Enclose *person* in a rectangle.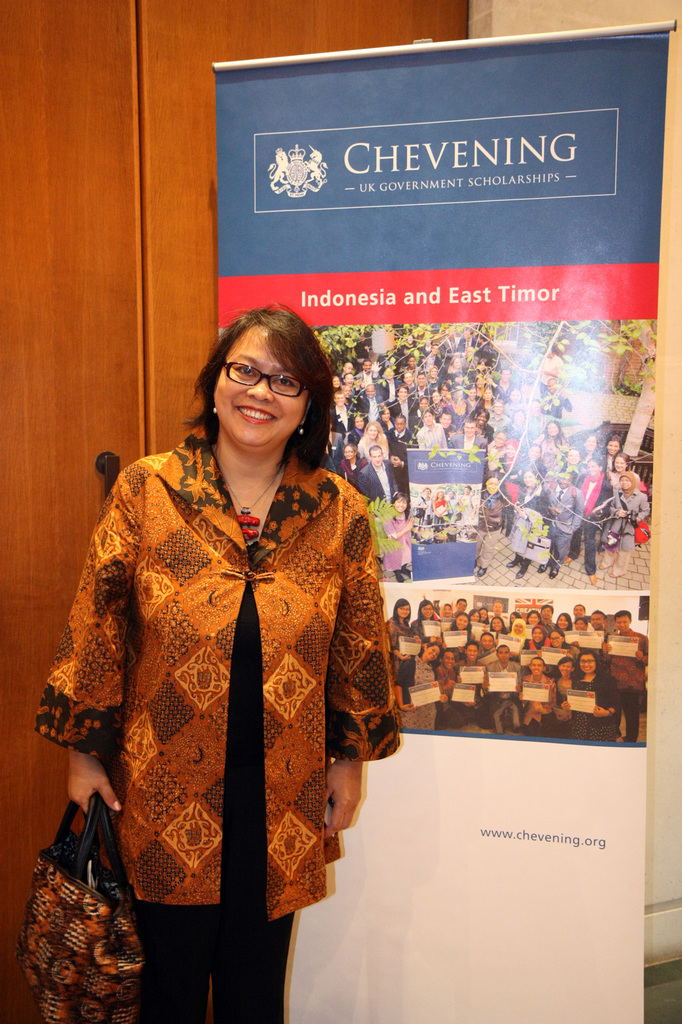
537 385 572 428.
